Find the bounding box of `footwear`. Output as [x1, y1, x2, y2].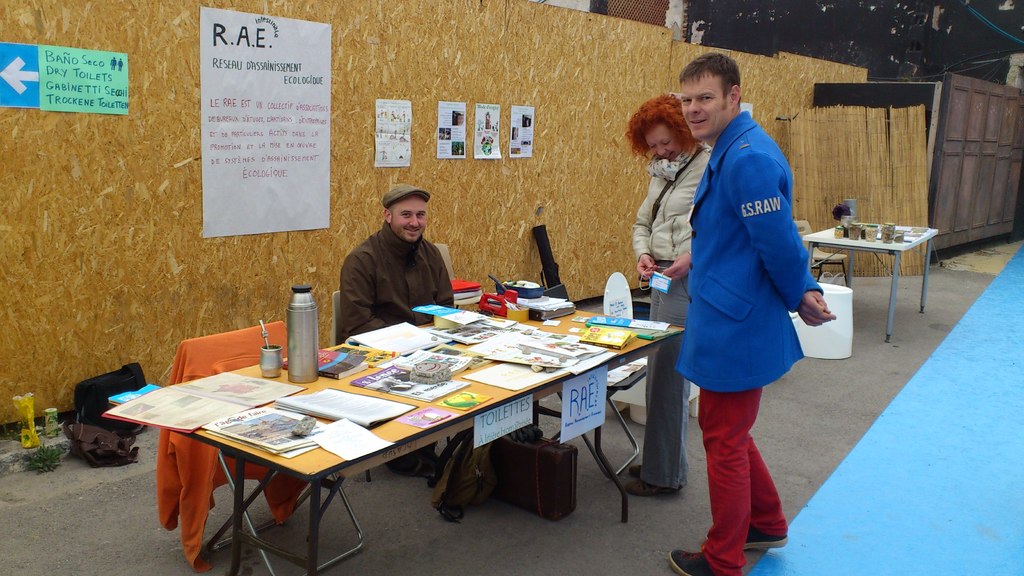
[727, 519, 785, 549].
